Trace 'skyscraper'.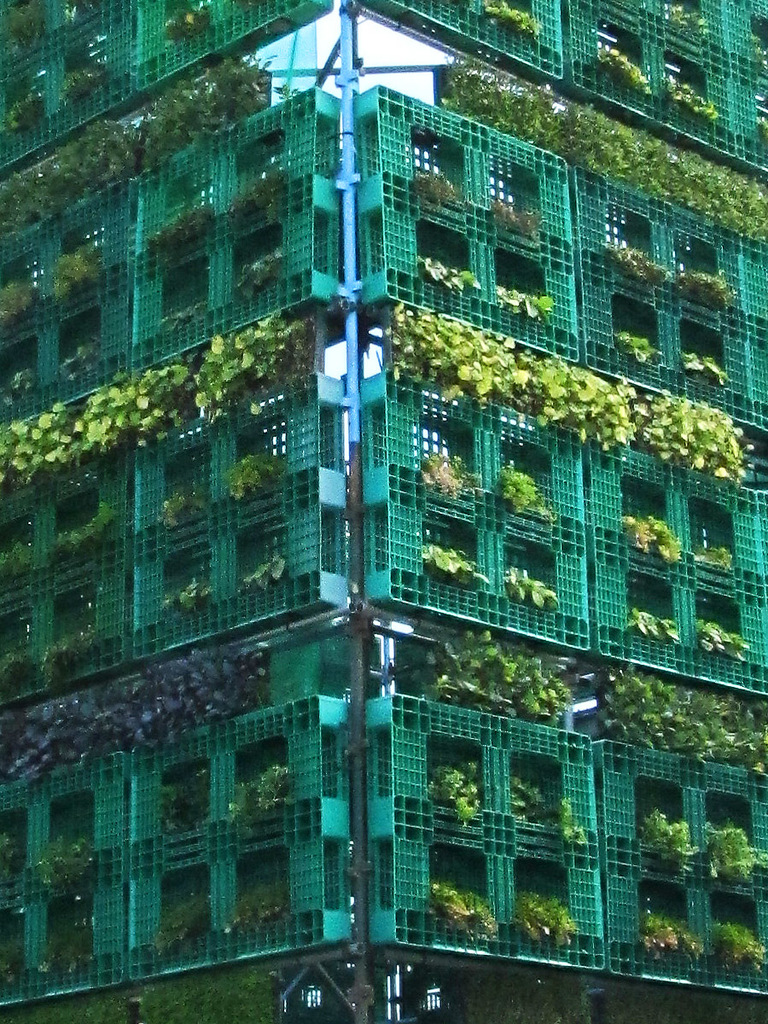
Traced to Rect(0, 0, 767, 1023).
